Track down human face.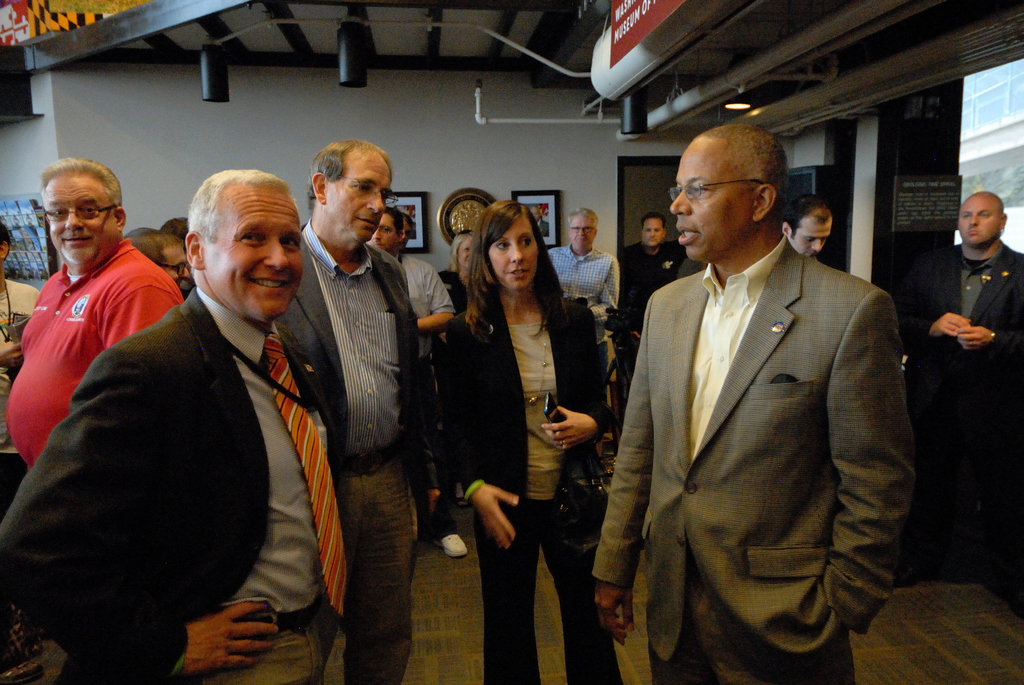
Tracked to box=[44, 166, 119, 268].
